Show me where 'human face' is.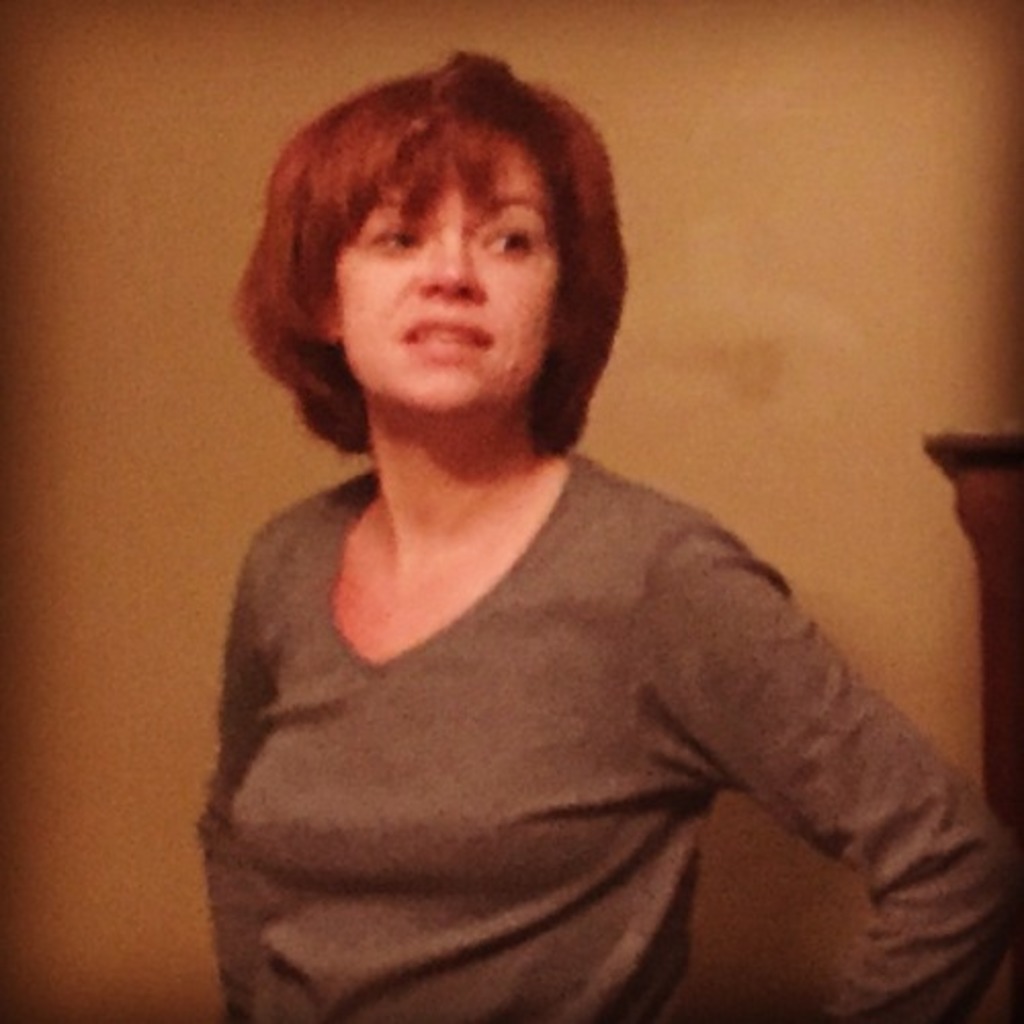
'human face' is at [x1=334, y1=156, x2=555, y2=414].
